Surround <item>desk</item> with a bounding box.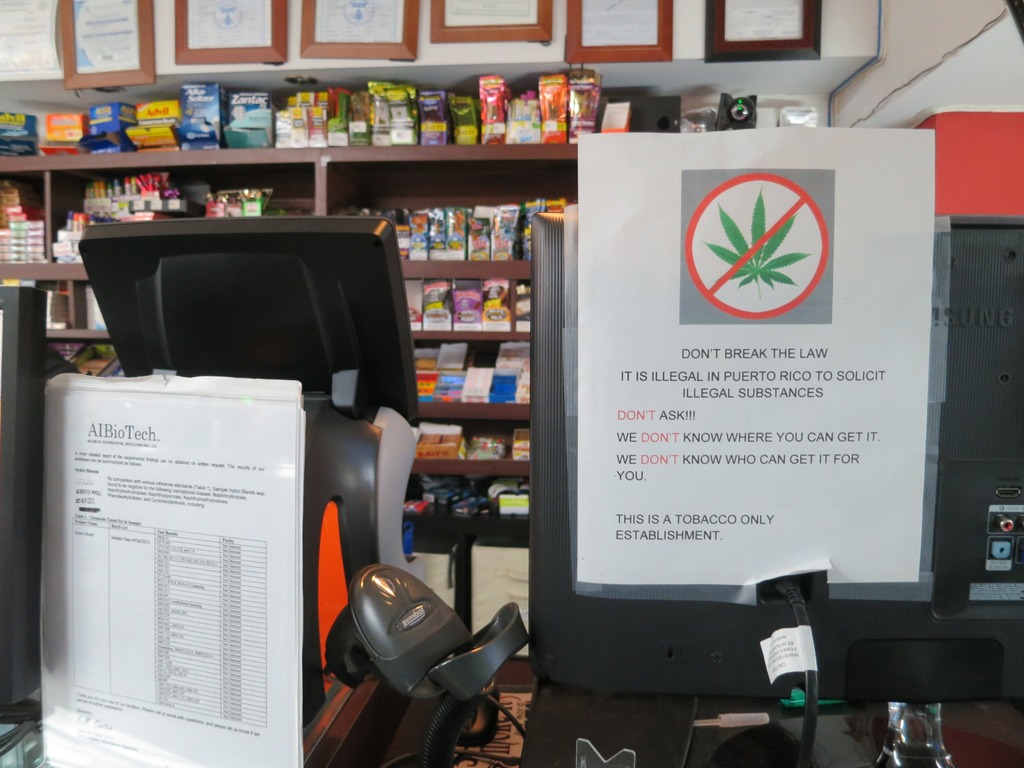
310 659 1023 765.
